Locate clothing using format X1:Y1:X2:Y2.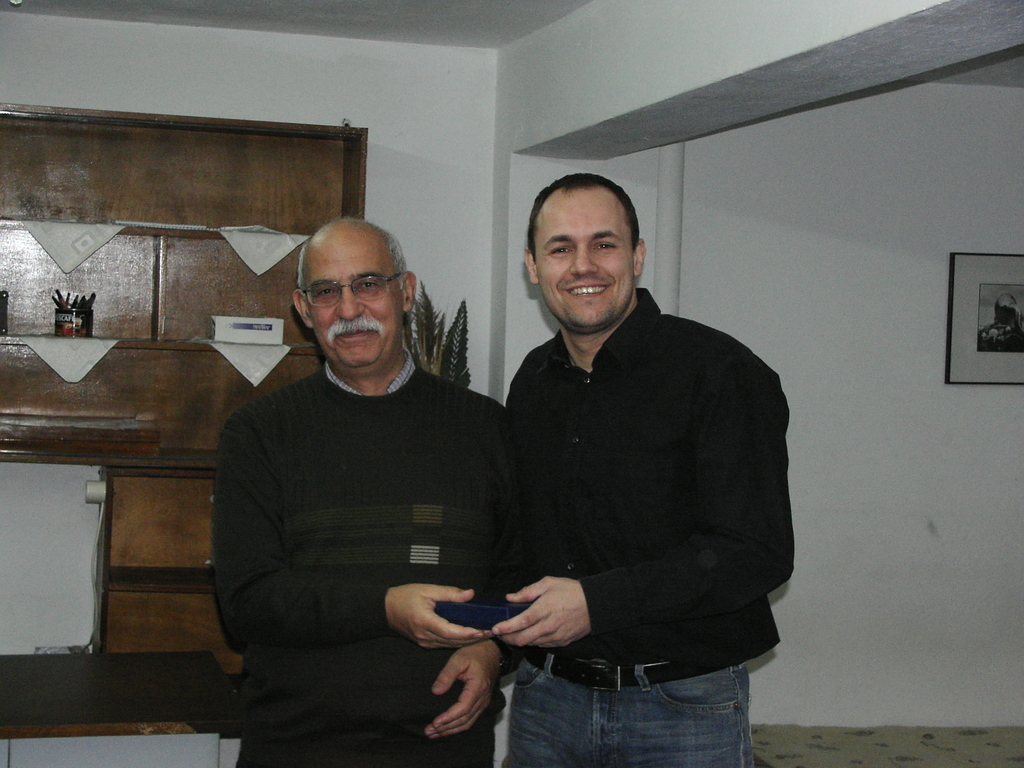
465:237:798:749.
